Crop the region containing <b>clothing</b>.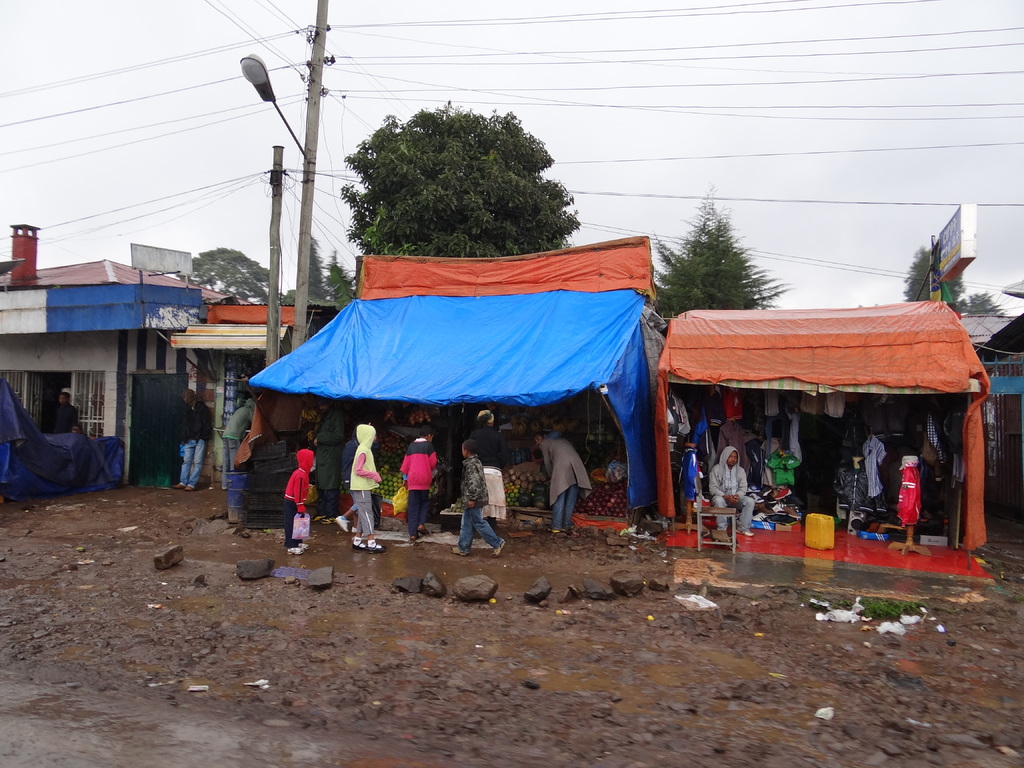
Crop region: select_region(349, 415, 382, 537).
